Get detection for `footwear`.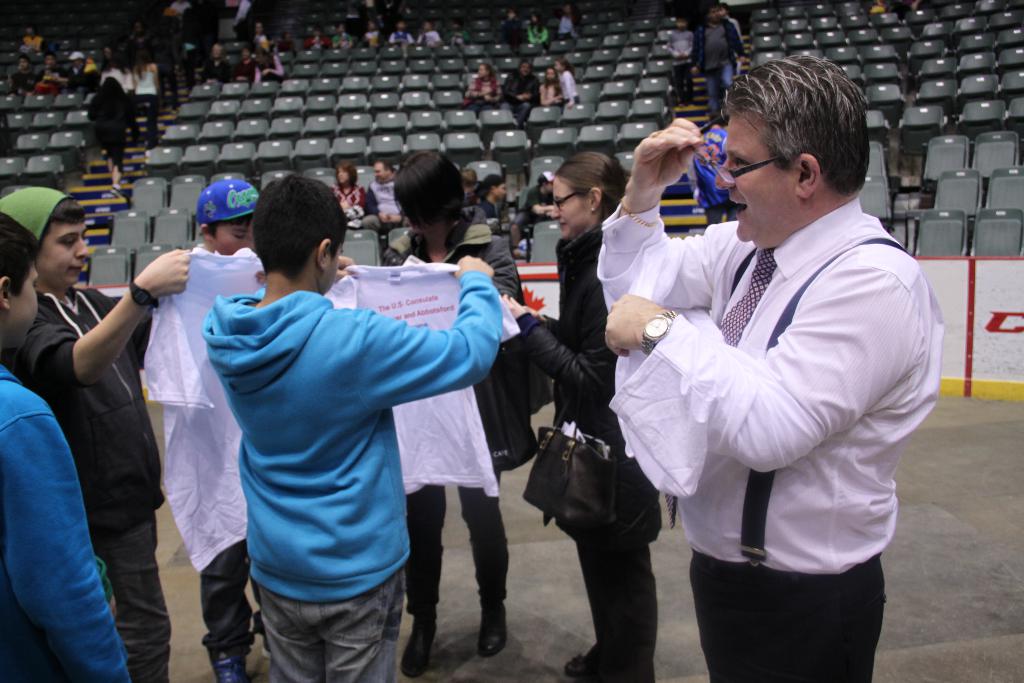
Detection: detection(477, 603, 506, 653).
